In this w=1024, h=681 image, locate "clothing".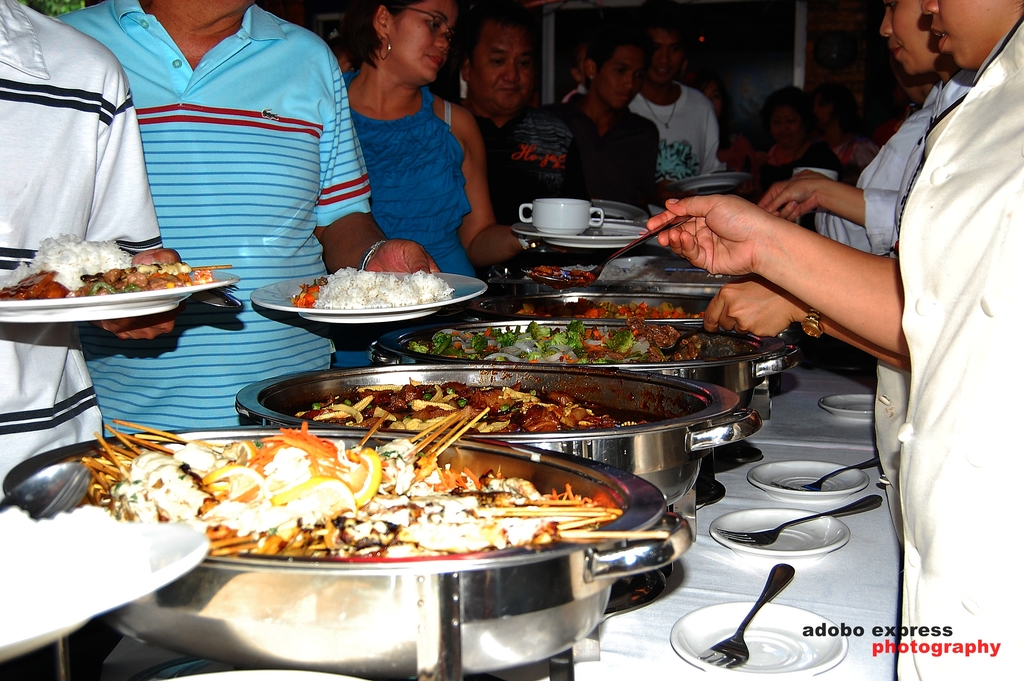
Bounding box: {"x1": 444, "y1": 101, "x2": 454, "y2": 126}.
